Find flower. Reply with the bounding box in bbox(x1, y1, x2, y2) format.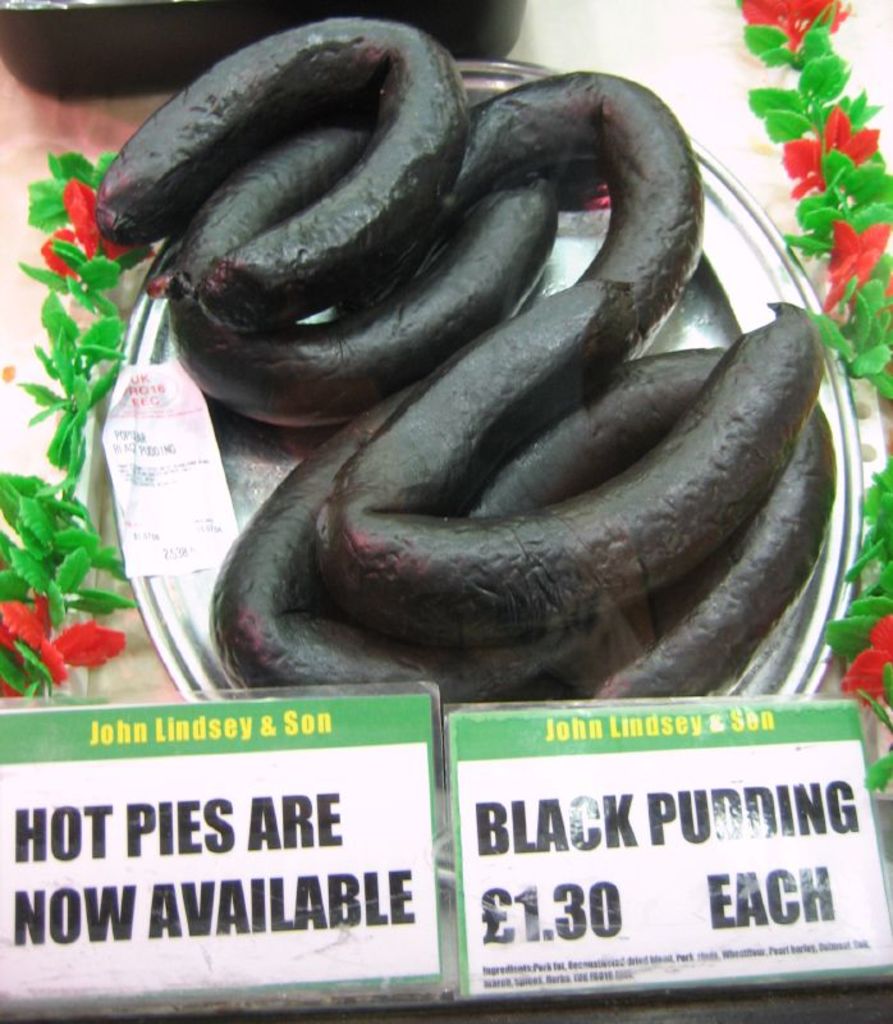
bbox(19, 604, 118, 690).
